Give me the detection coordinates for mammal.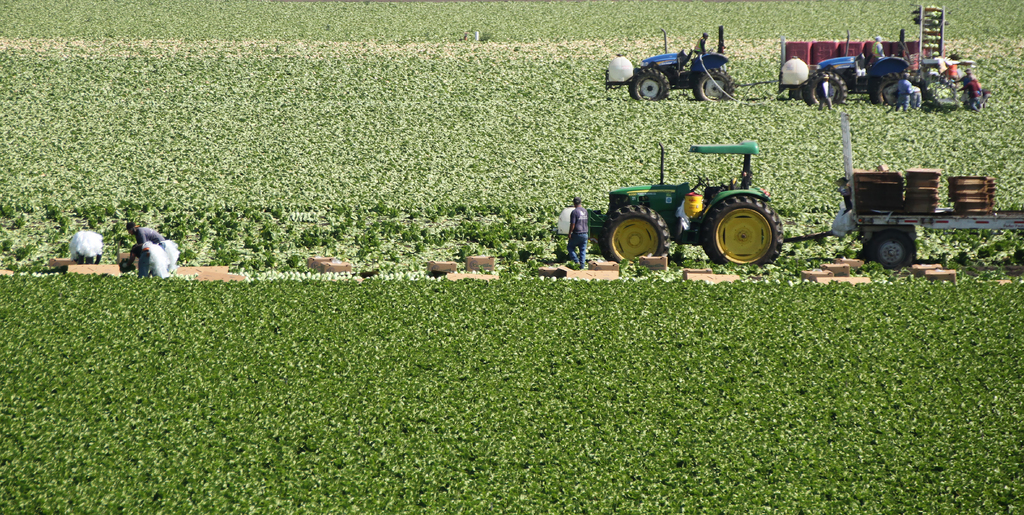
[x1=871, y1=35, x2=883, y2=58].
